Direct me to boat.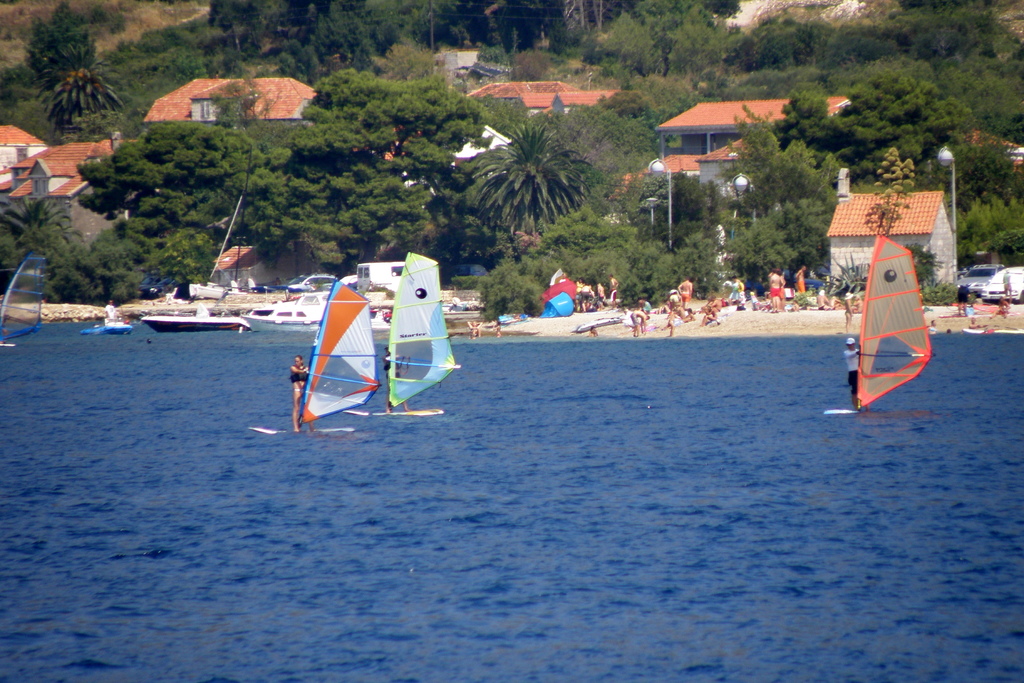
Direction: x1=140 y1=297 x2=250 y2=339.
